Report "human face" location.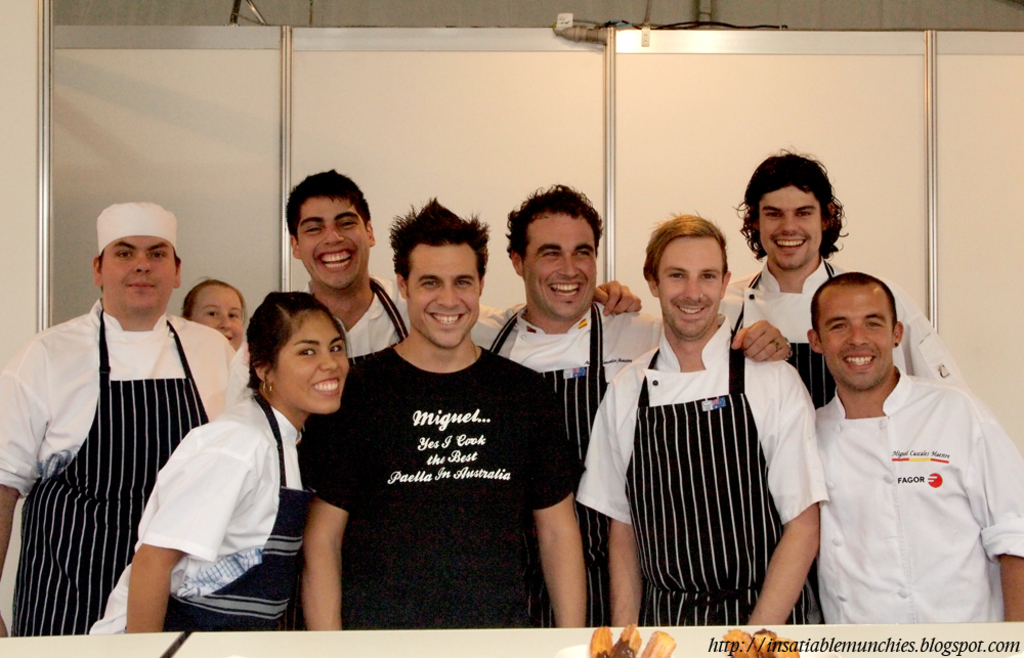
Report: 294 199 370 290.
